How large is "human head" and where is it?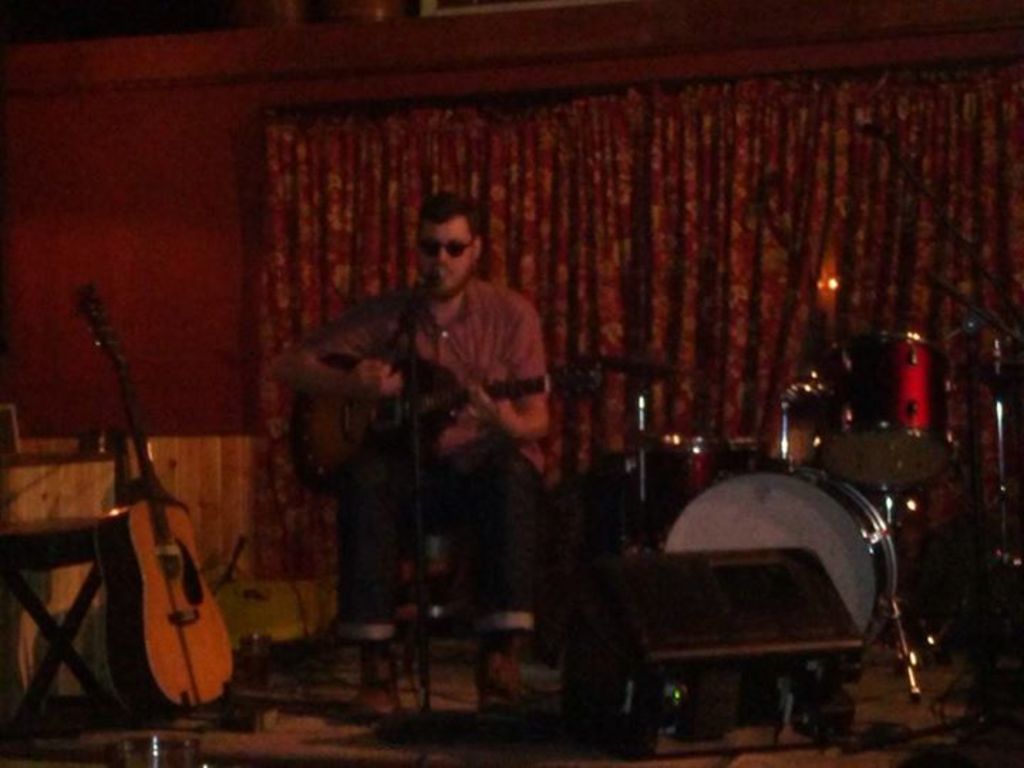
Bounding box: bbox(401, 195, 485, 290).
